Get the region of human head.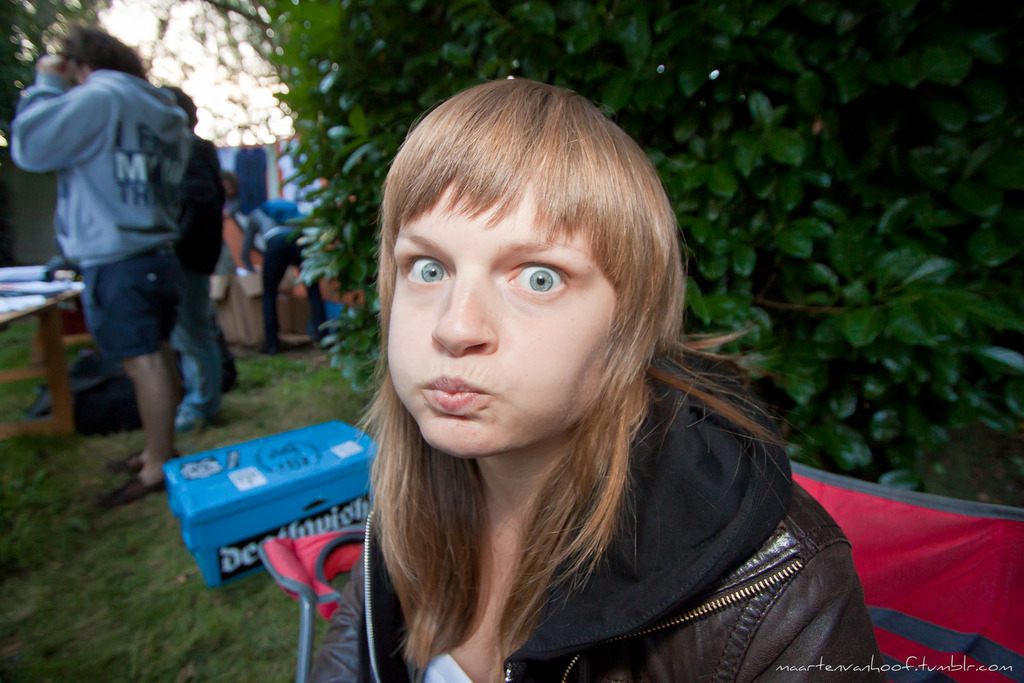
61/26/120/84.
